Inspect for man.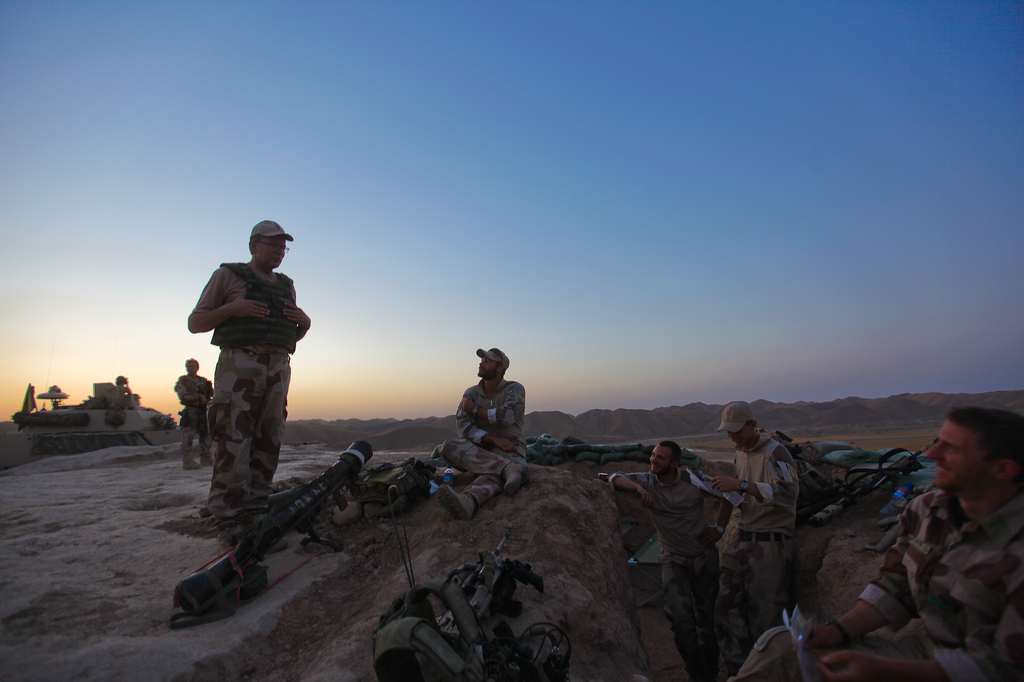
Inspection: (185, 219, 311, 552).
